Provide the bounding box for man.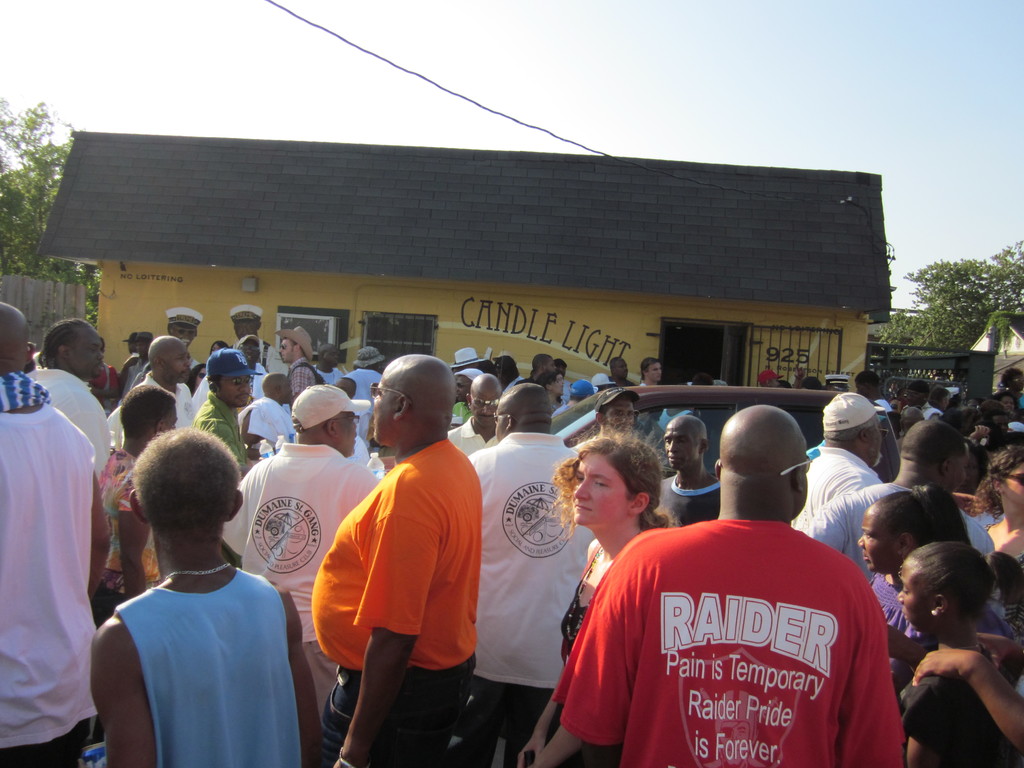
x1=0 y1=300 x2=113 y2=767.
